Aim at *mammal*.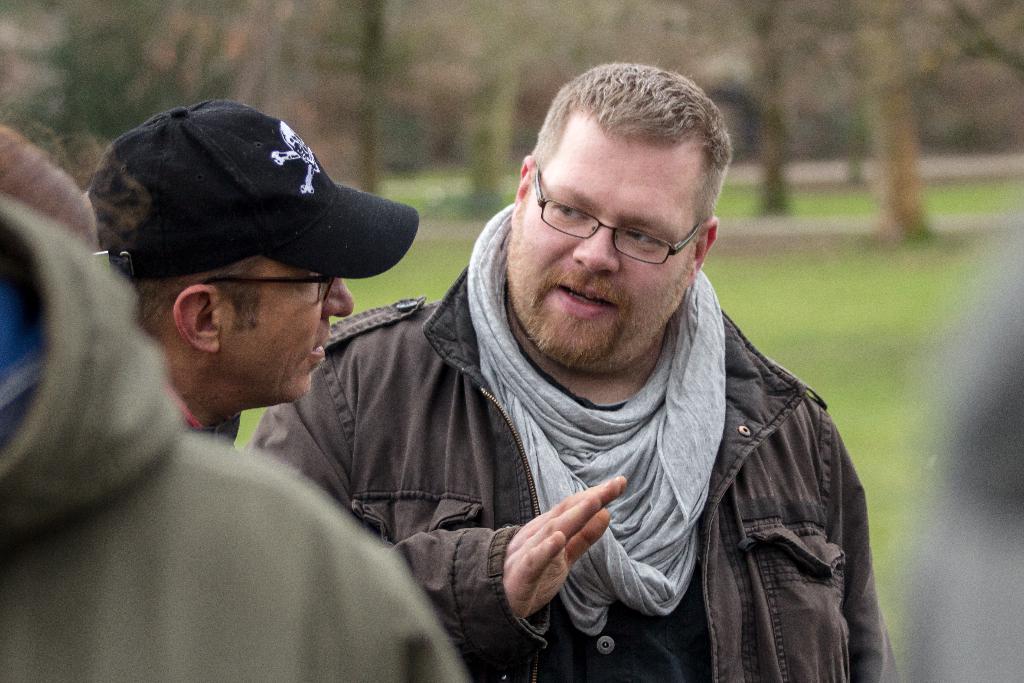
Aimed at 0, 97, 473, 682.
